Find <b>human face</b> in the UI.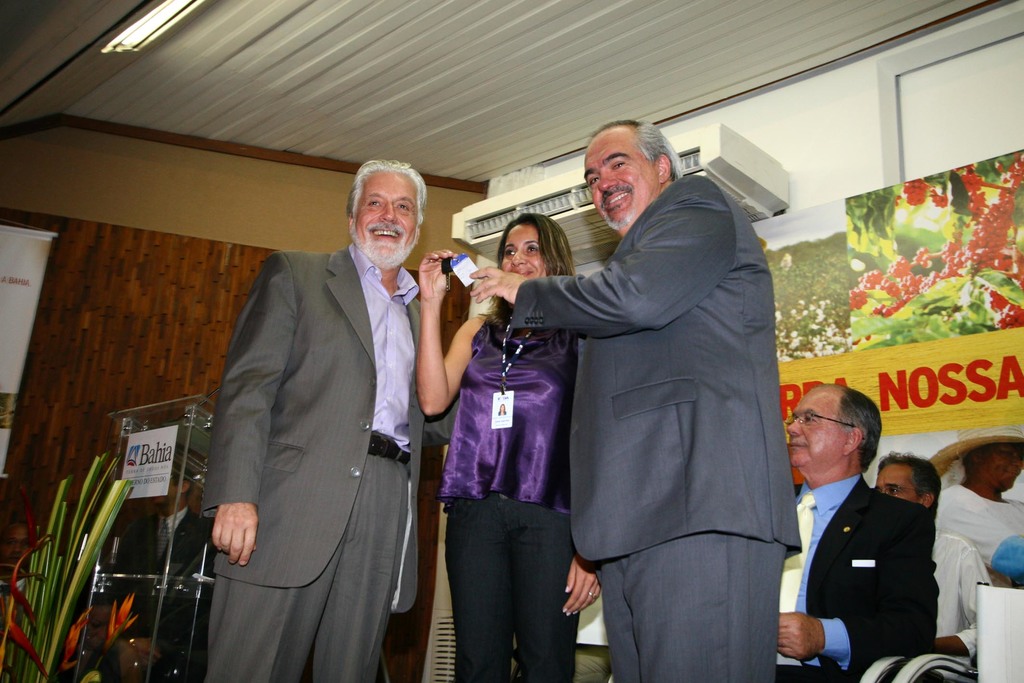
UI element at (499, 222, 546, 277).
